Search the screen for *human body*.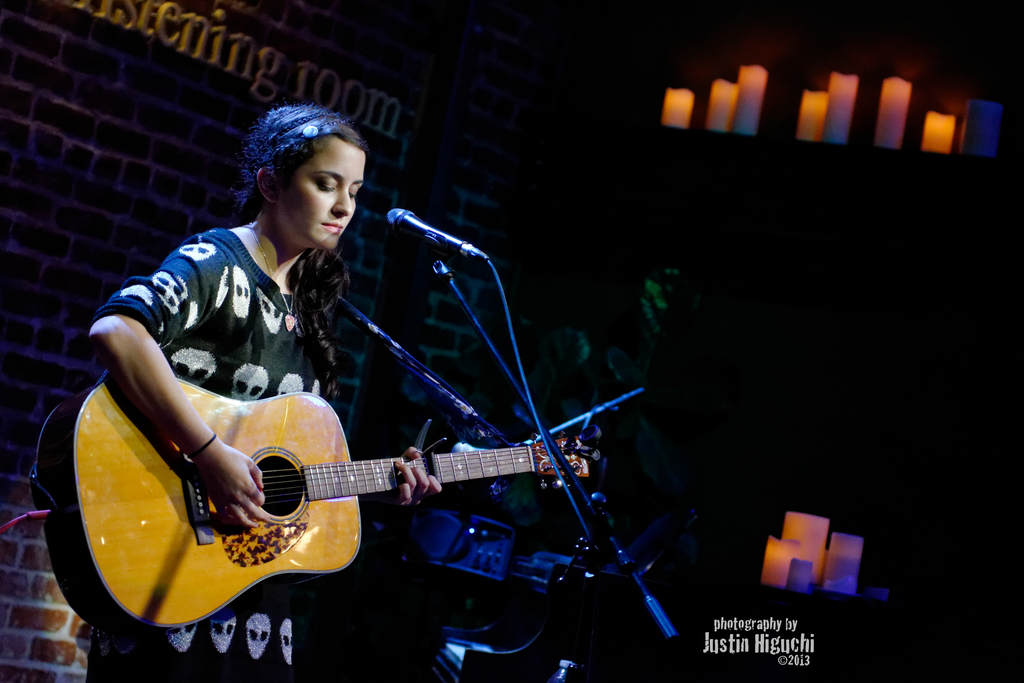
Found at rect(100, 153, 478, 591).
